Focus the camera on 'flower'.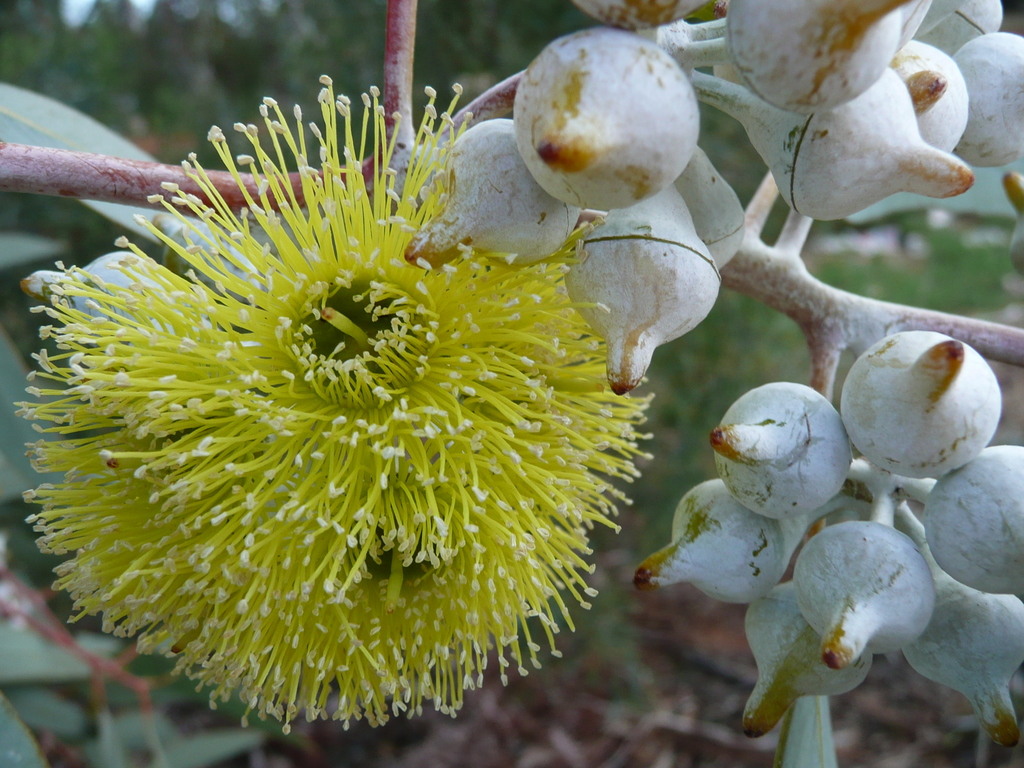
Focus region: detection(13, 72, 655, 724).
